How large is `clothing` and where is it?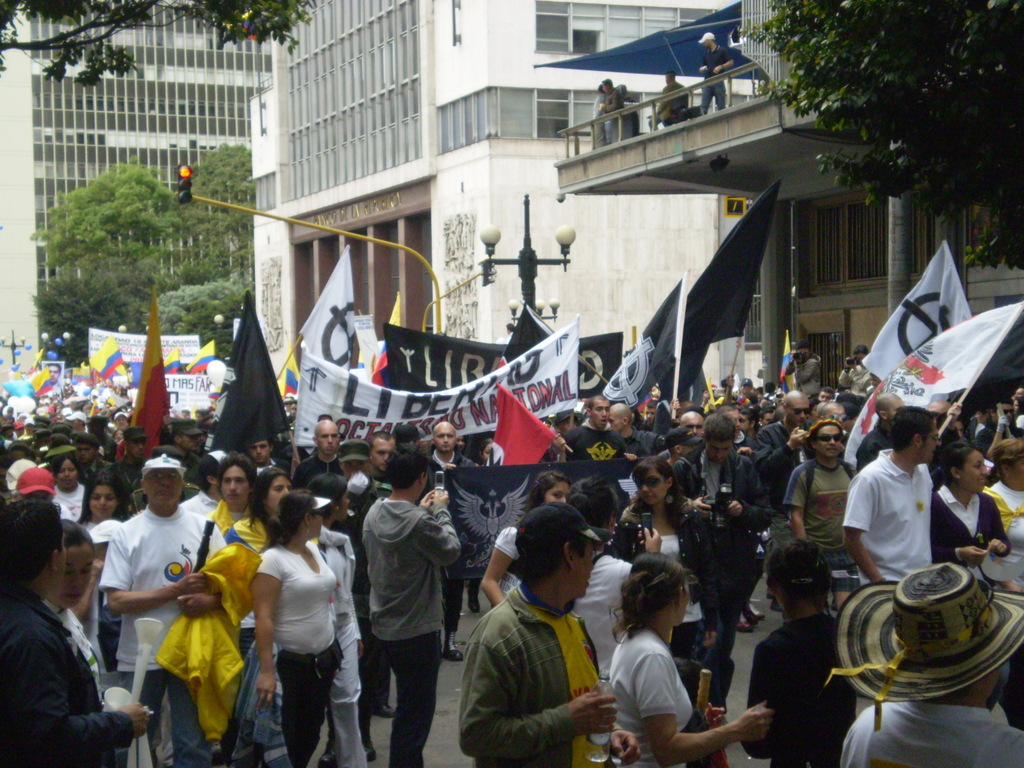
Bounding box: [788, 454, 858, 593].
